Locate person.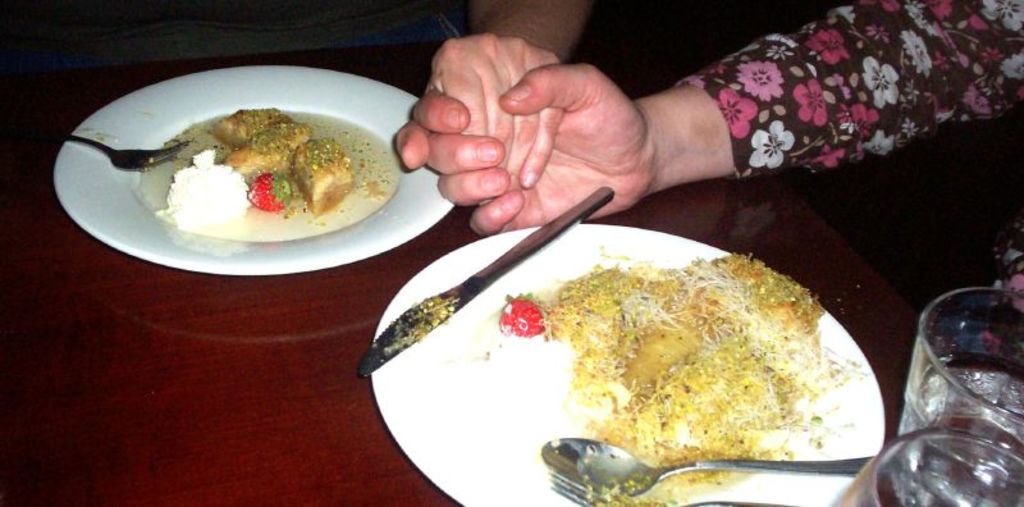
Bounding box: box(402, 0, 1023, 362).
